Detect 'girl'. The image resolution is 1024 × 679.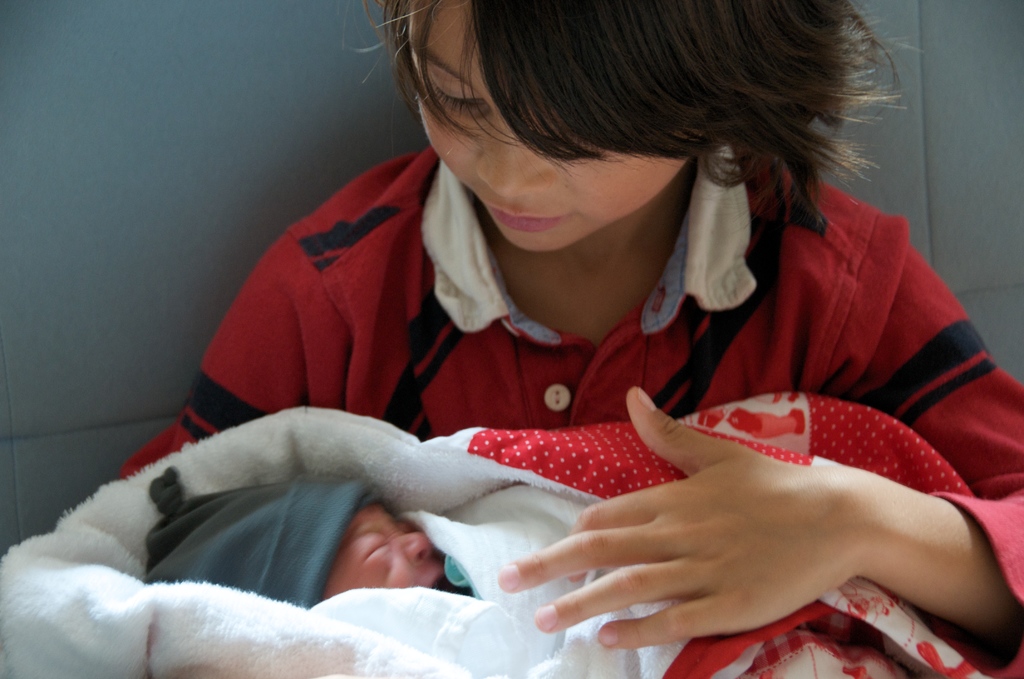
[left=120, top=0, right=1023, bottom=676].
